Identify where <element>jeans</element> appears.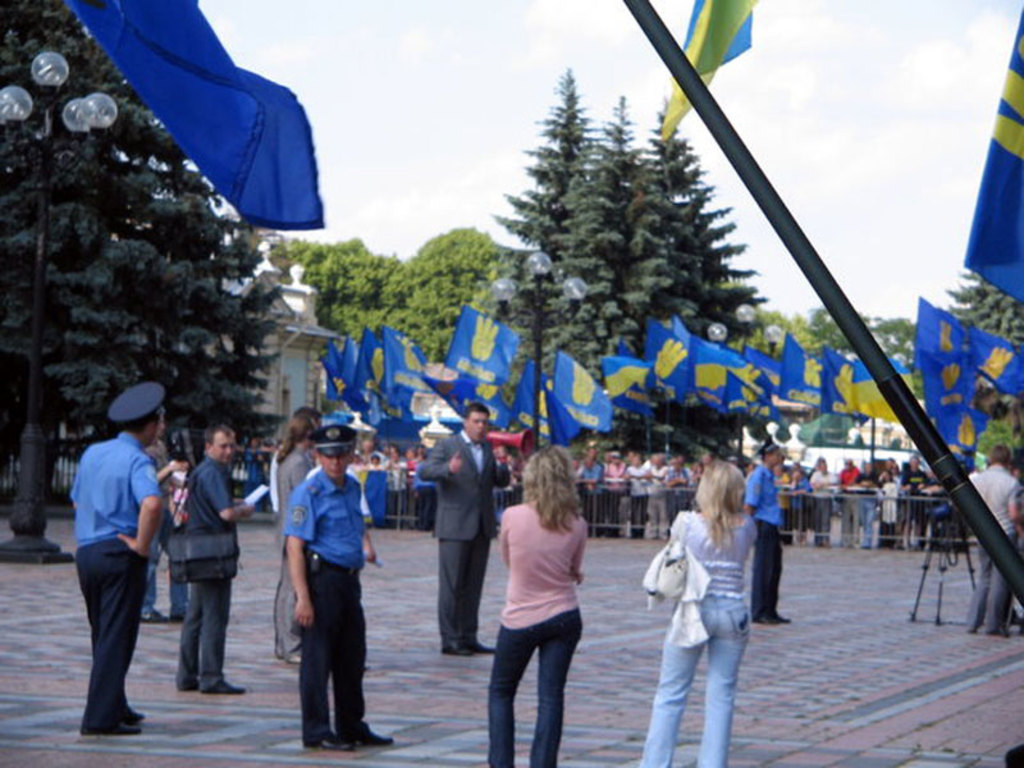
Appears at detection(142, 509, 186, 621).
